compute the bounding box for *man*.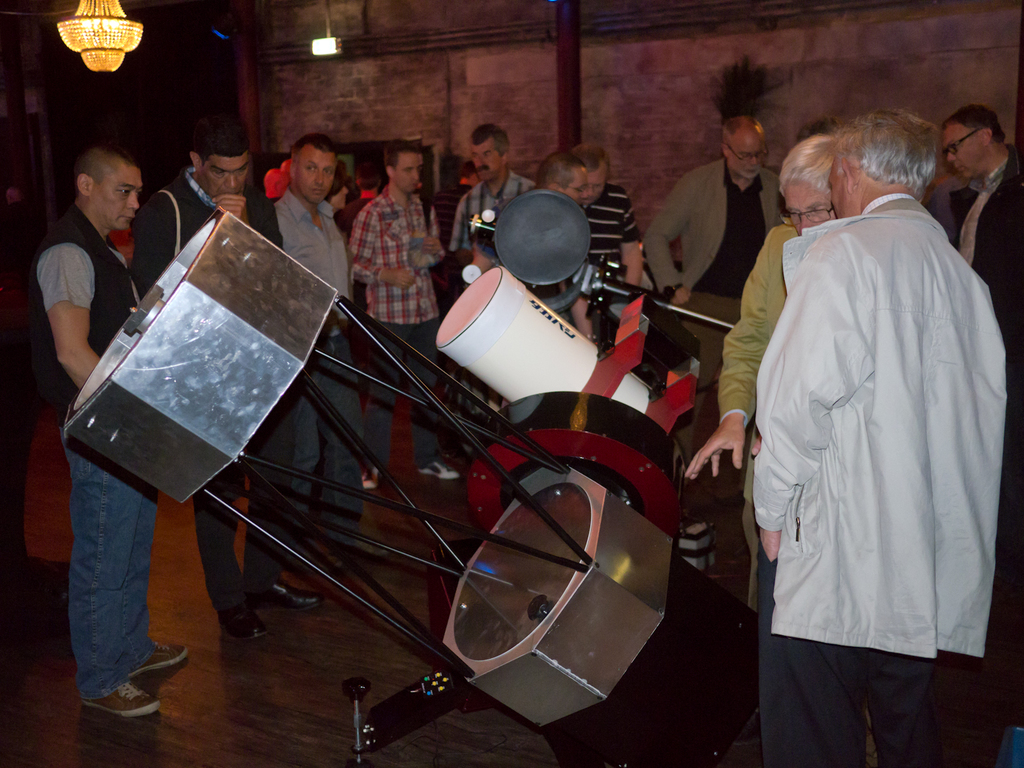
select_region(346, 141, 463, 492).
